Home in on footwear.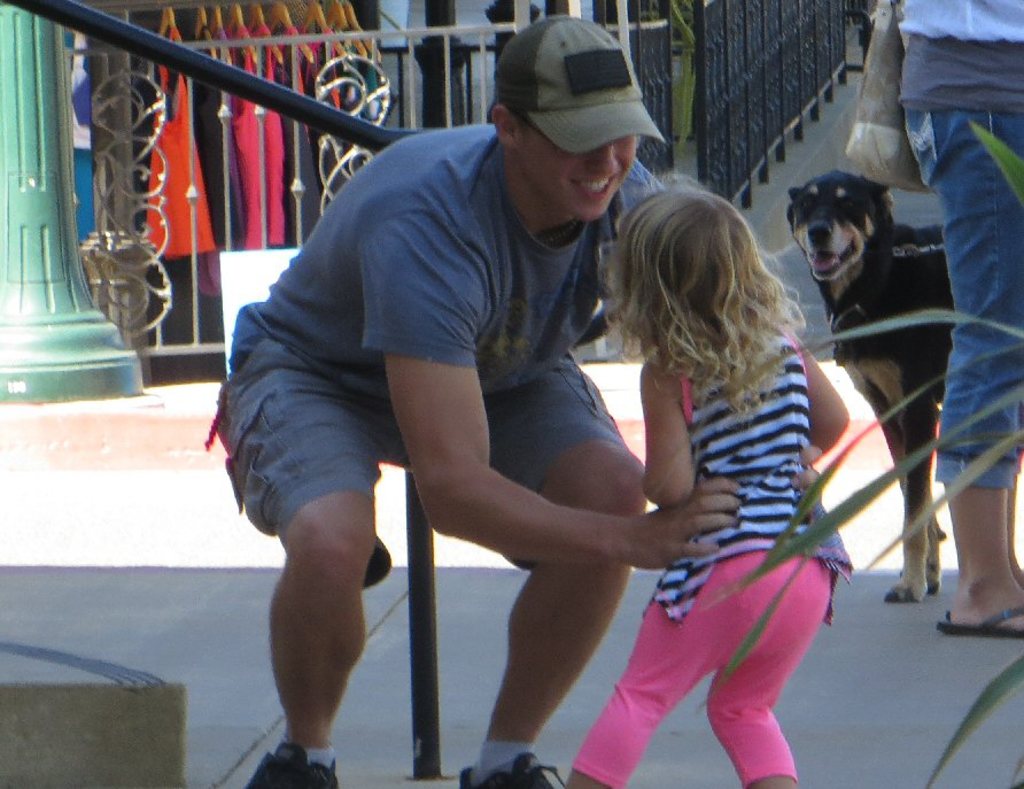
Homed in at x1=243, y1=742, x2=340, y2=788.
